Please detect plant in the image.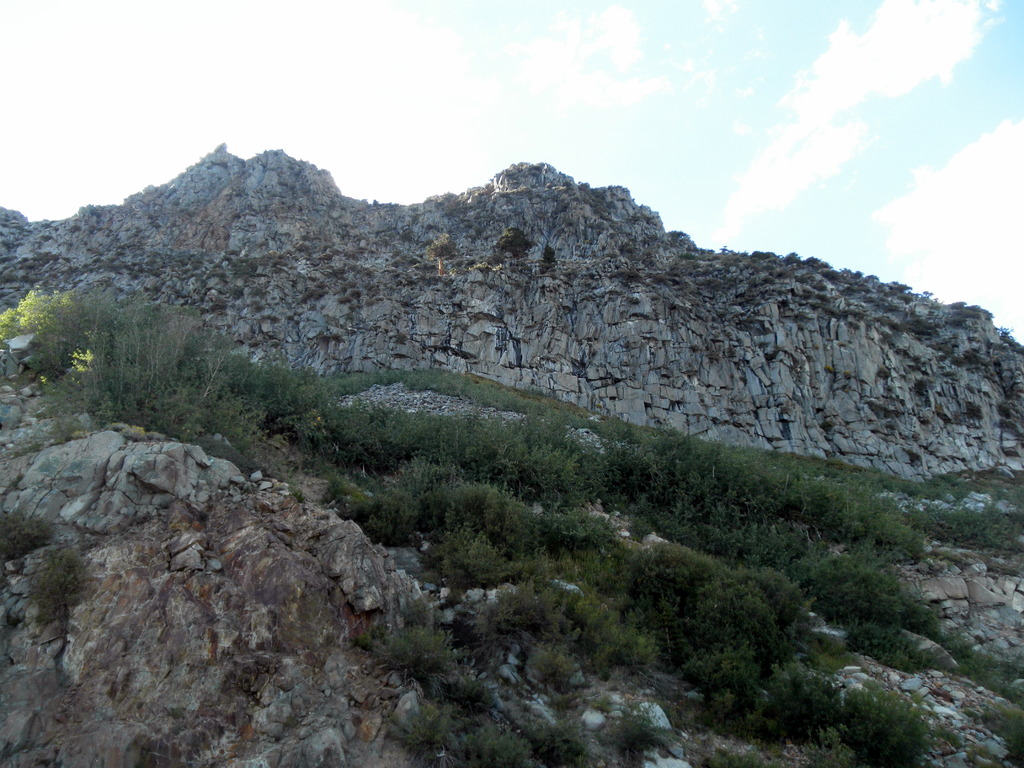
bbox=[403, 361, 473, 390].
